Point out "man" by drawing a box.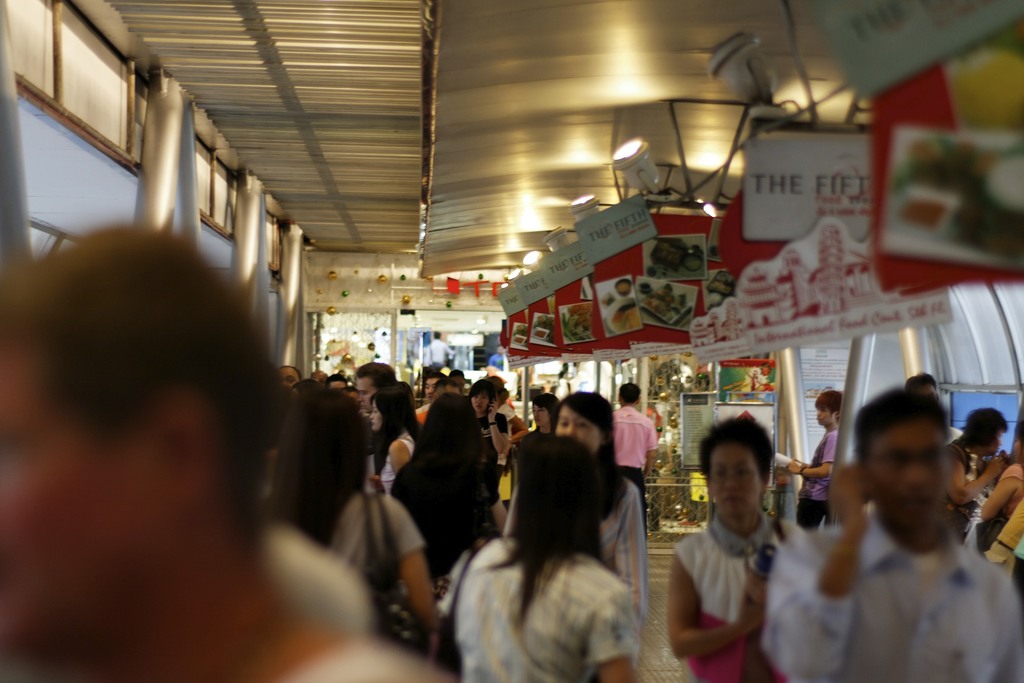
x1=905, y1=374, x2=964, y2=444.
